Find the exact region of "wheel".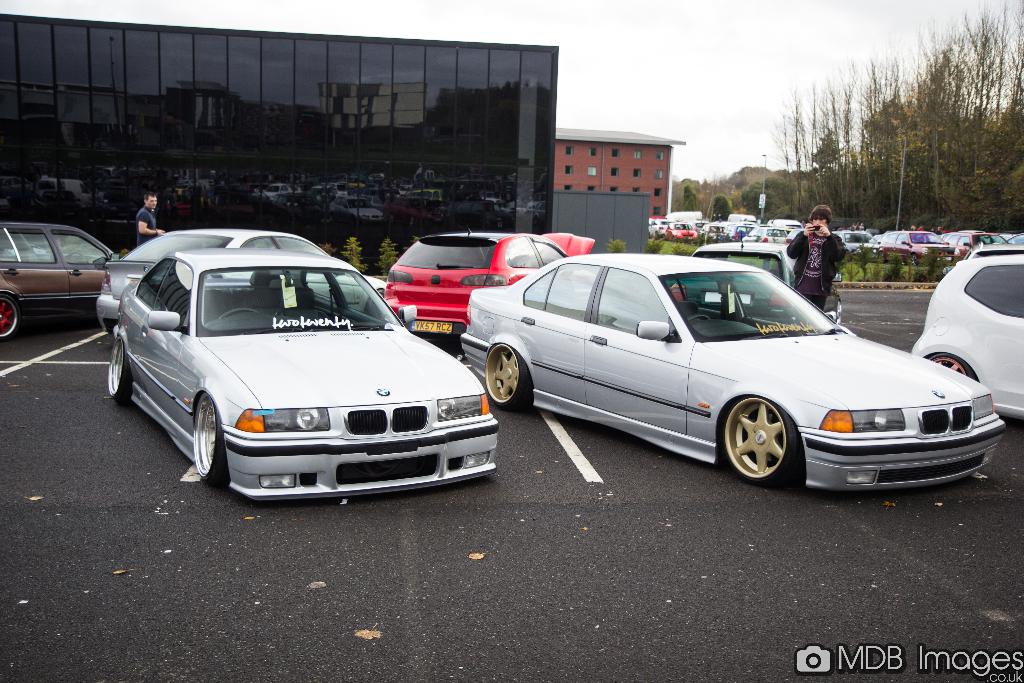
Exact region: (left=879, top=253, right=885, bottom=263).
